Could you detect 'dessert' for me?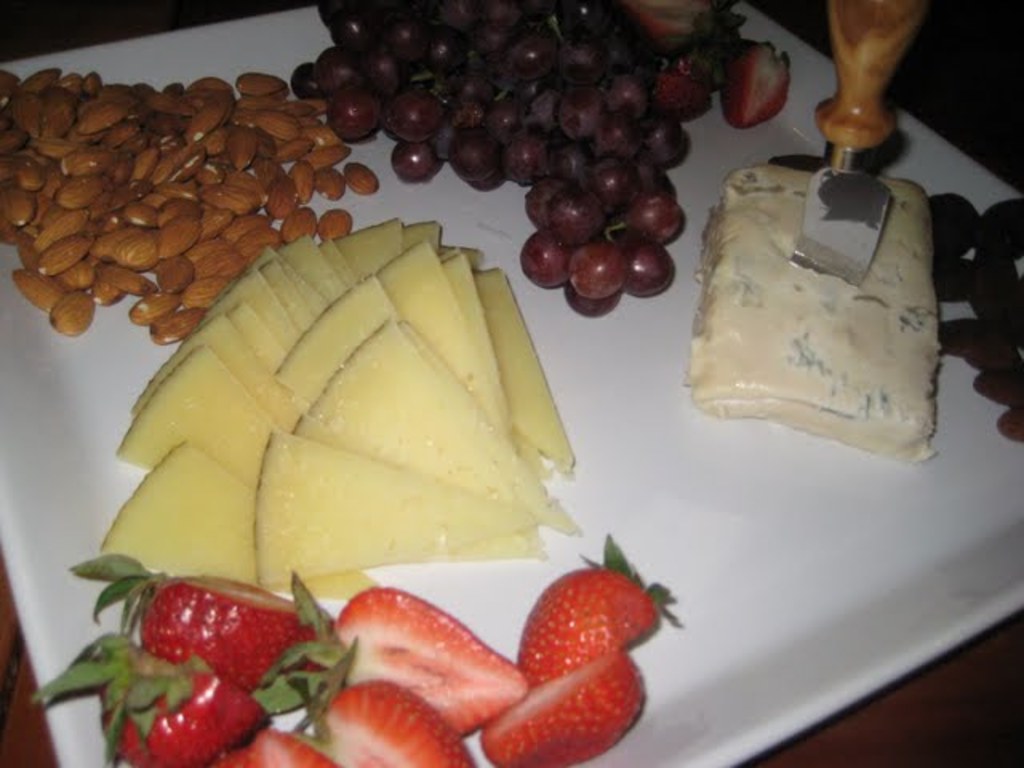
Detection result: bbox=(283, 0, 782, 310).
